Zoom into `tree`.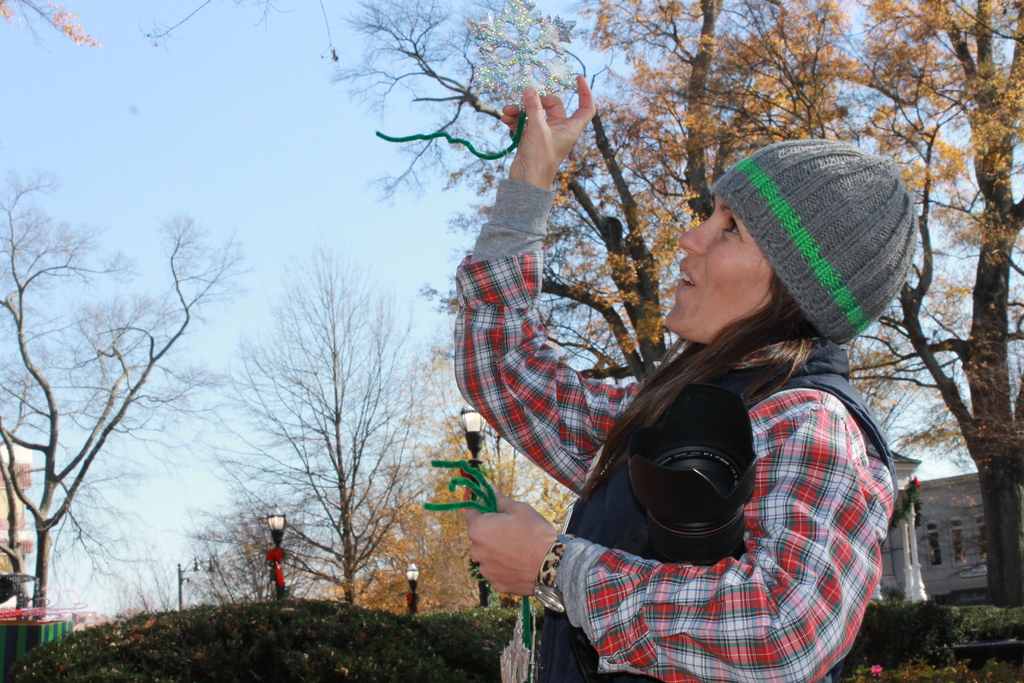
Zoom target: 691:0:1023:607.
